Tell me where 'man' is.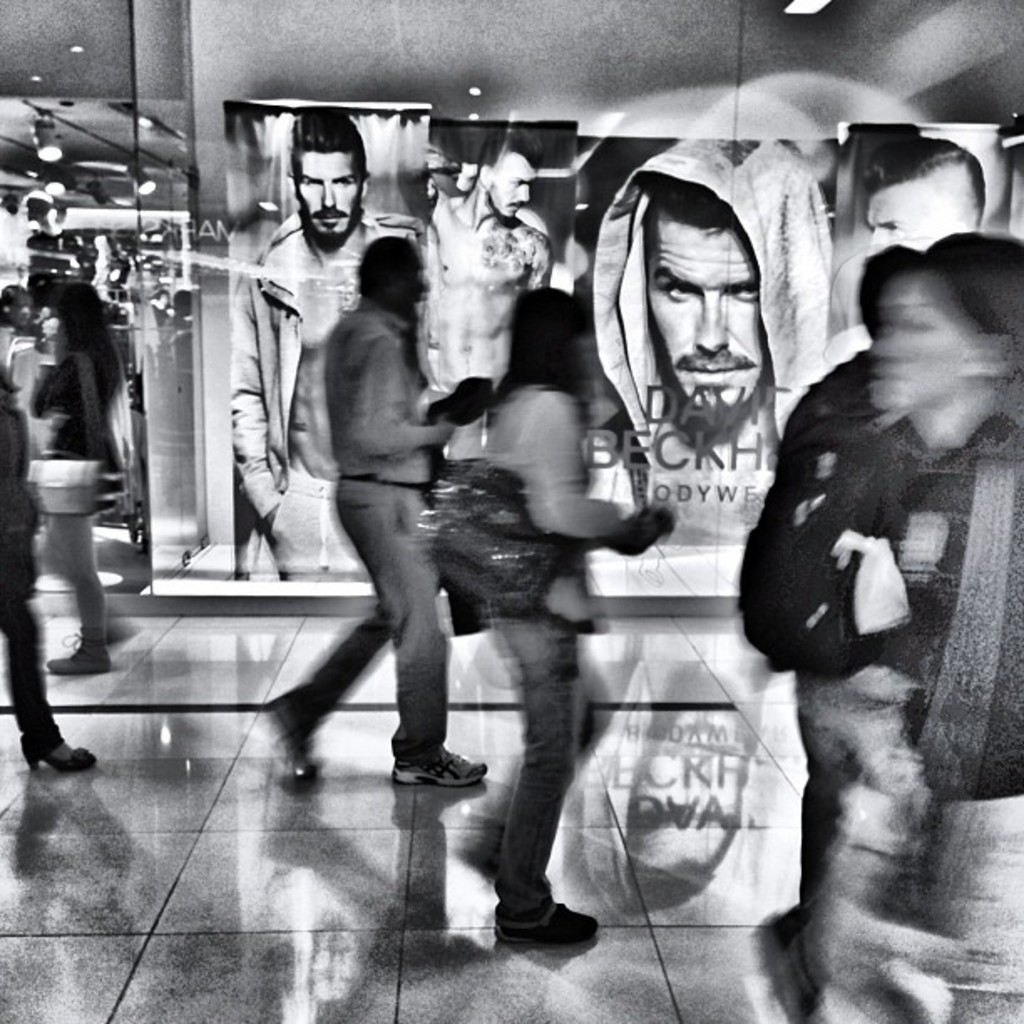
'man' is at locate(581, 139, 820, 535).
